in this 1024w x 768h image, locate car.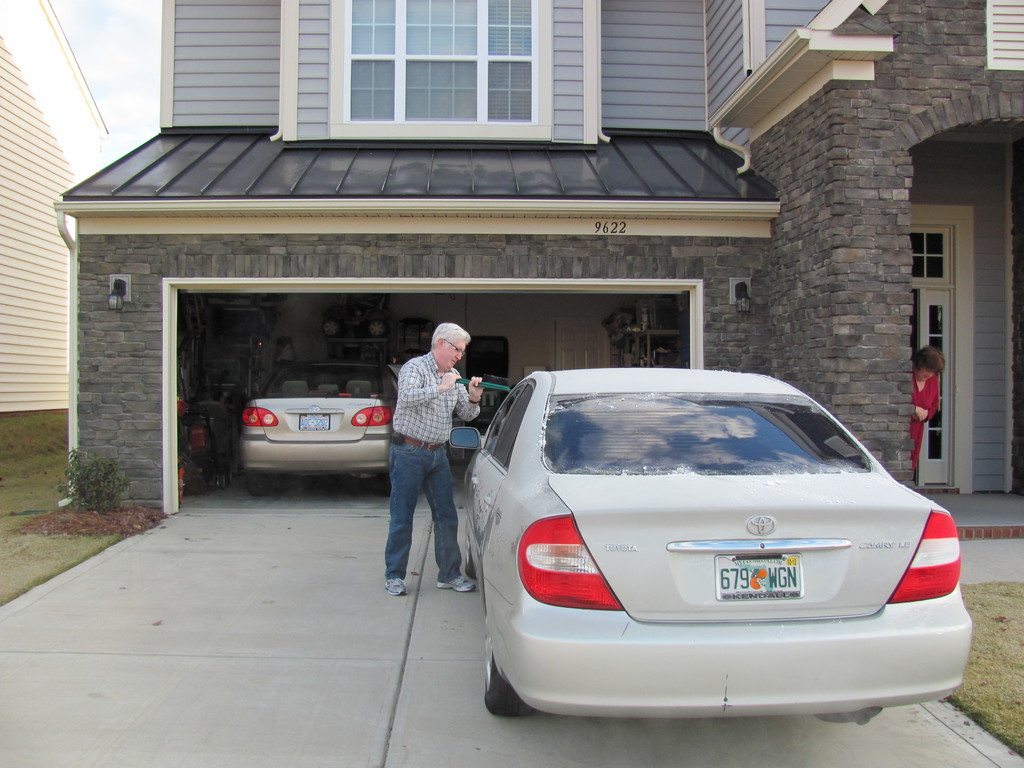
Bounding box: 234 357 404 493.
